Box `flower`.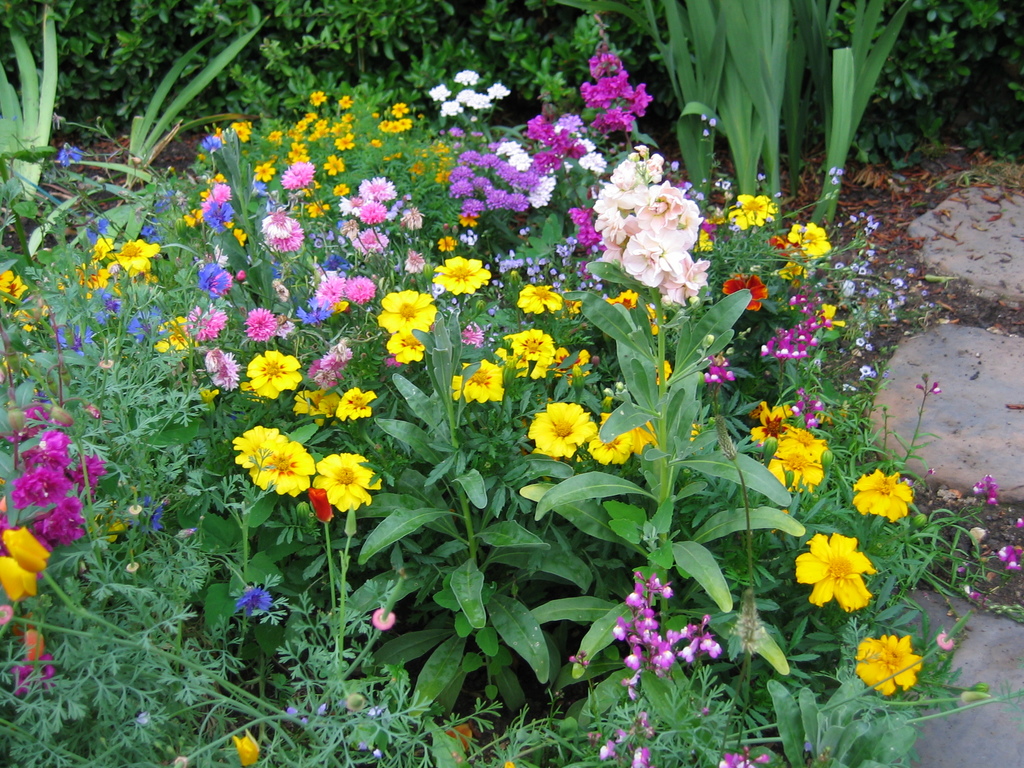
{"x1": 794, "y1": 531, "x2": 884, "y2": 616}.
